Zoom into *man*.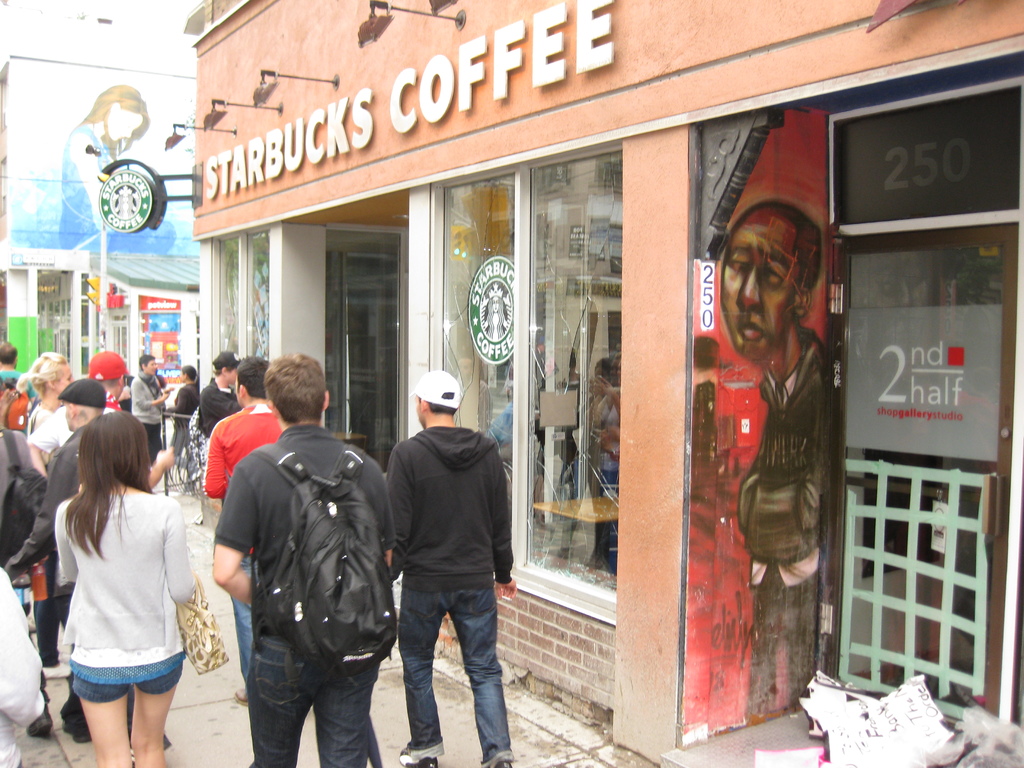
Zoom target: bbox(211, 352, 402, 767).
